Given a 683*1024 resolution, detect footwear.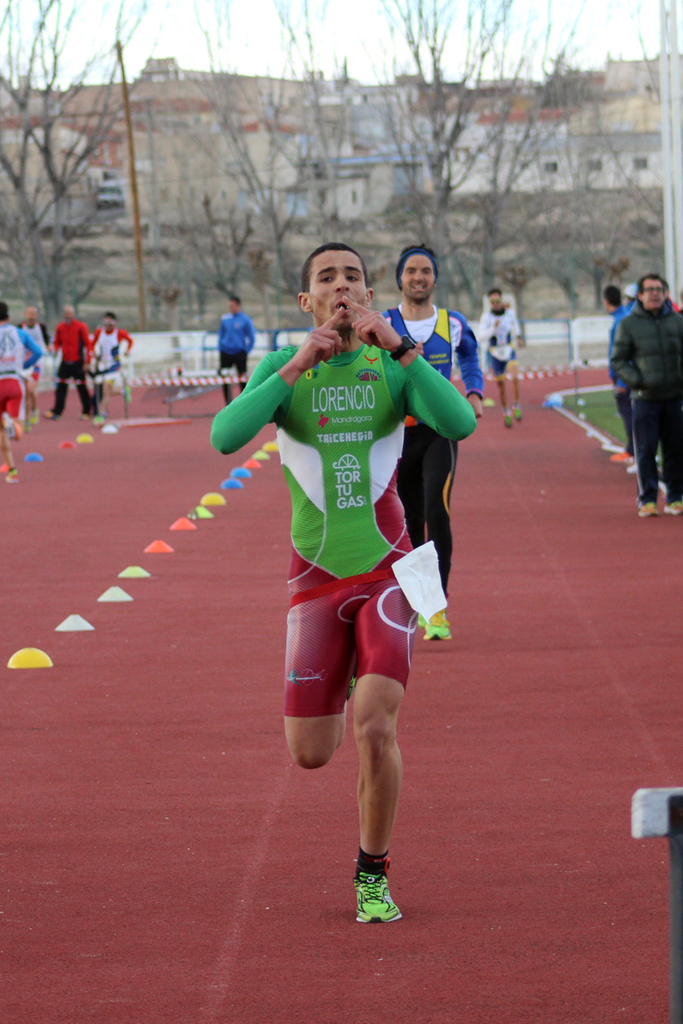
x1=351 y1=856 x2=408 y2=929.
